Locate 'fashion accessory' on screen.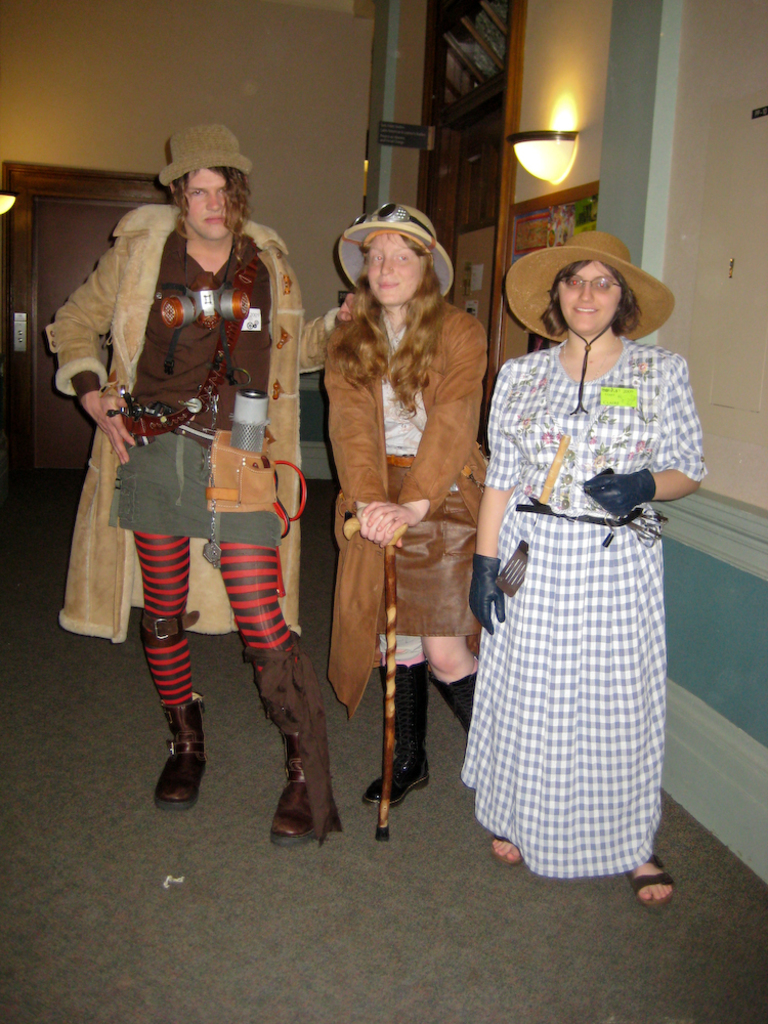
On screen at l=501, t=232, r=676, b=344.
